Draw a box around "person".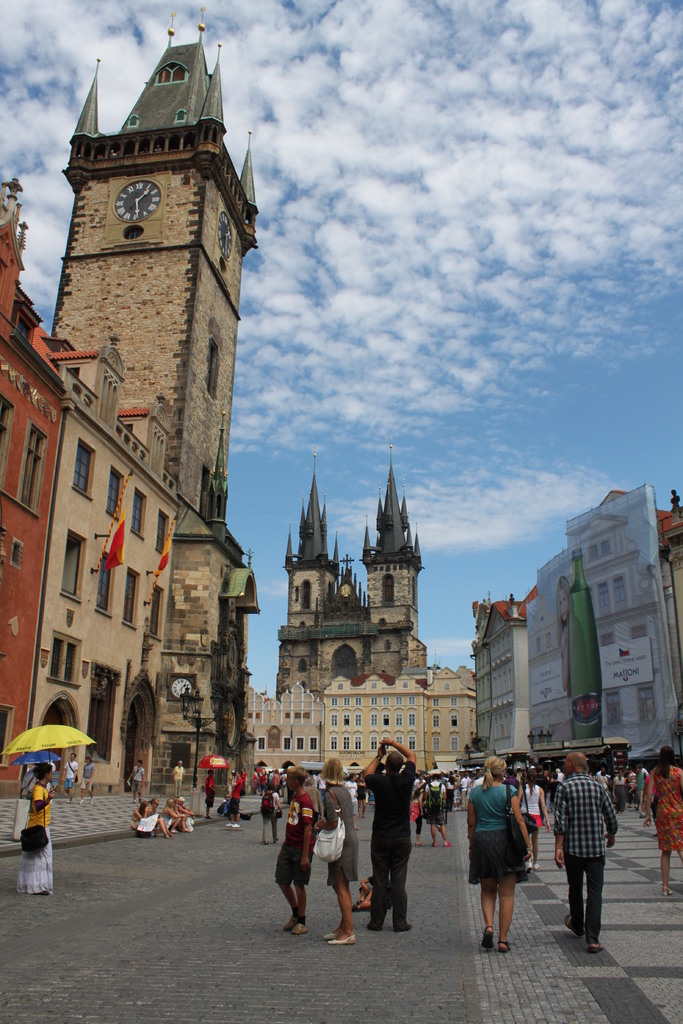
bbox=(69, 755, 77, 796).
